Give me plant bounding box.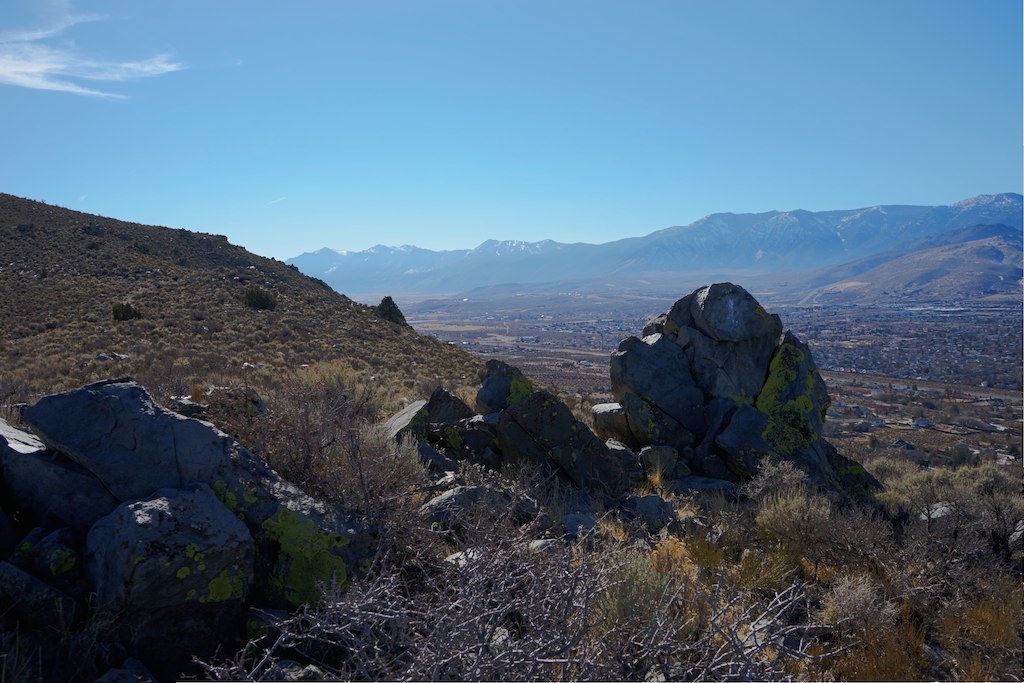
197,238,209,259.
